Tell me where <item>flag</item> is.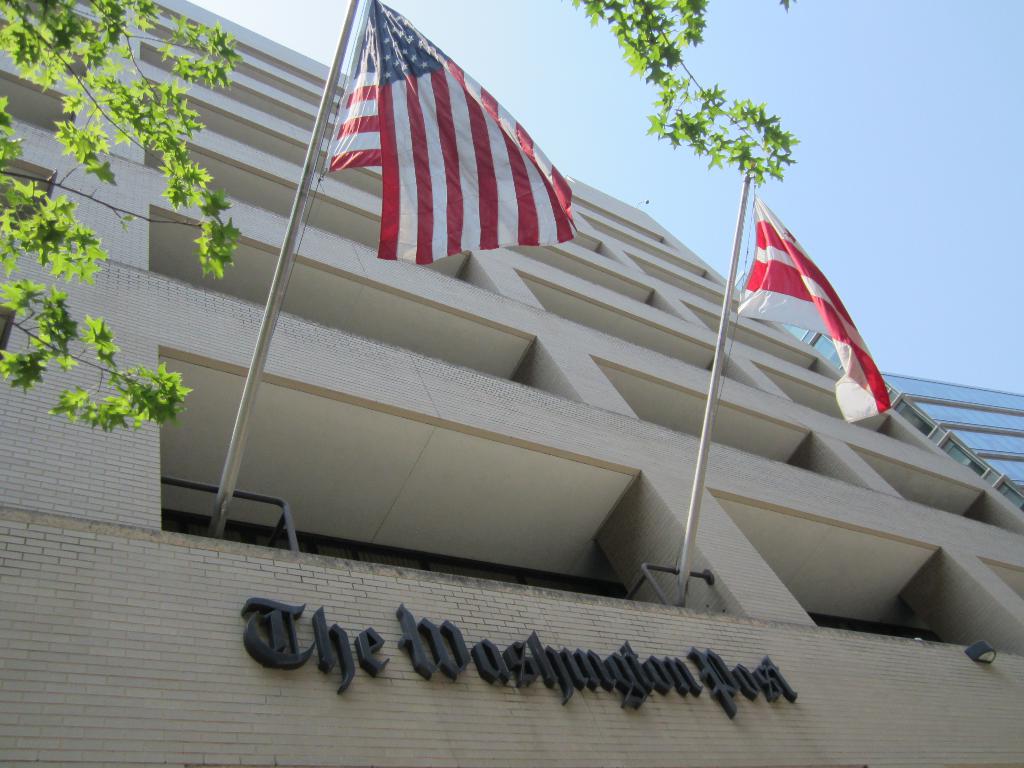
<item>flag</item> is at 726, 191, 895, 419.
